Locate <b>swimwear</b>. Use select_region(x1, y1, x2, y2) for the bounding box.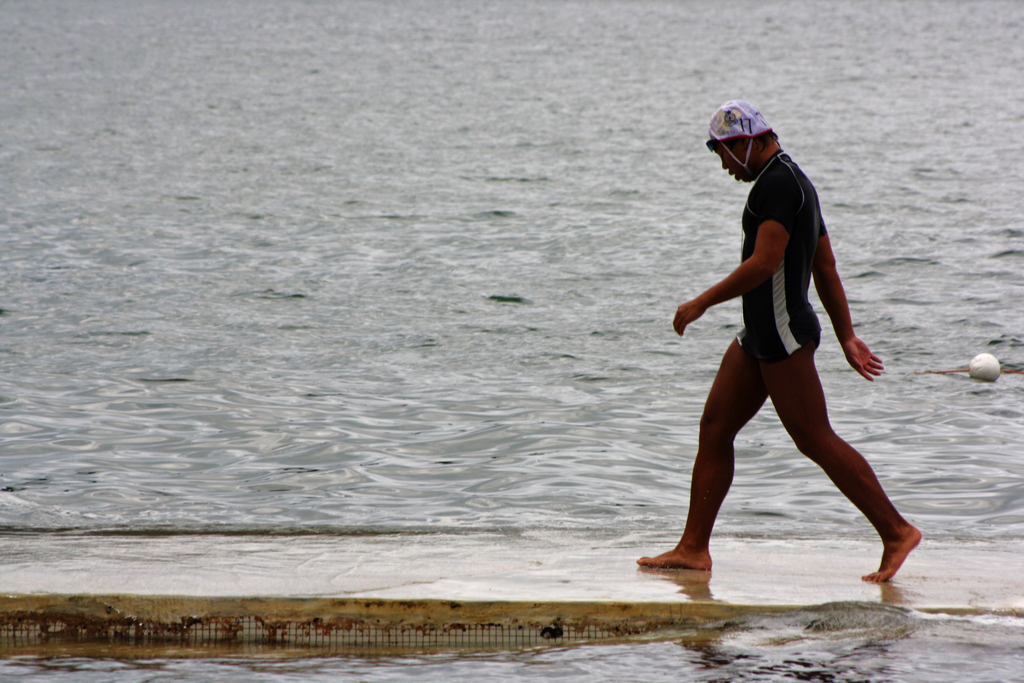
select_region(733, 149, 829, 368).
